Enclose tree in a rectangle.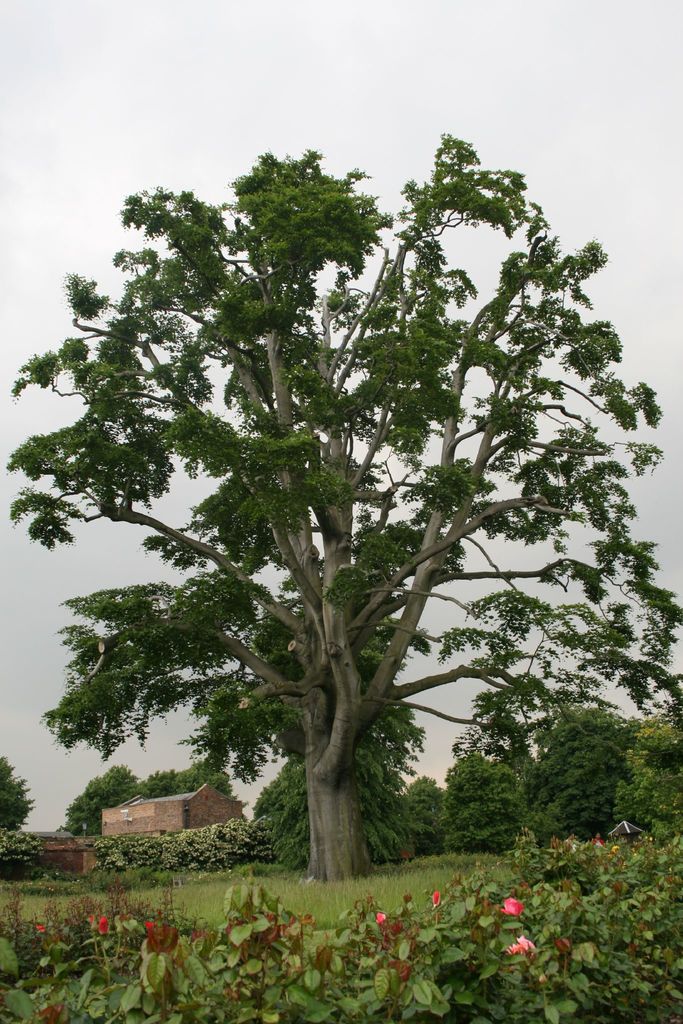
[x1=33, y1=64, x2=678, y2=884].
